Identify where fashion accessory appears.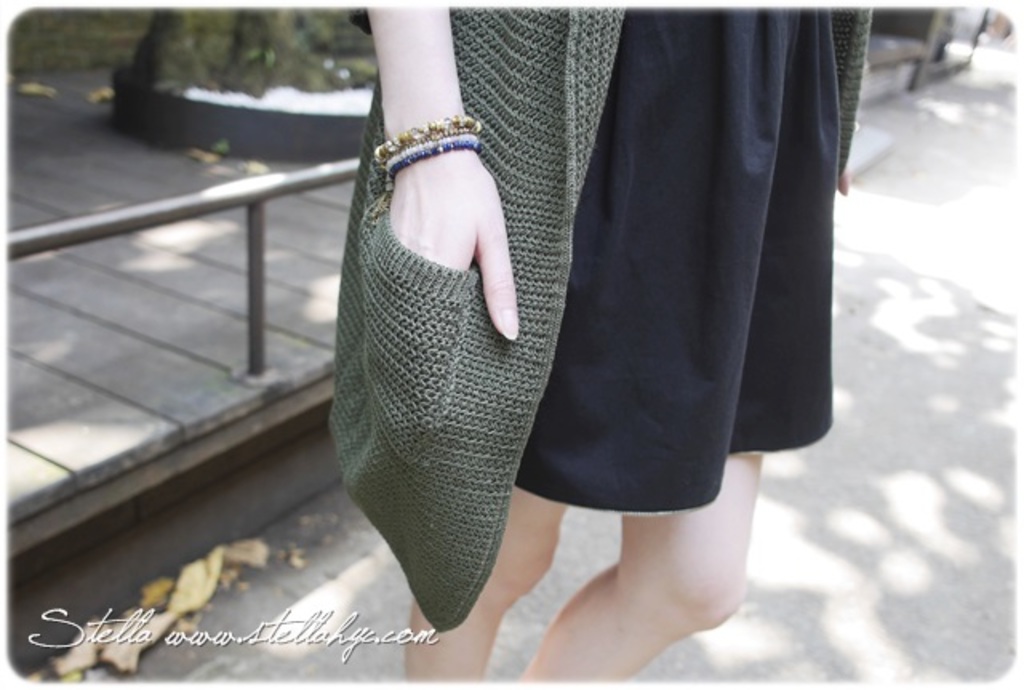
Appears at {"left": 368, "top": 109, "right": 480, "bottom": 187}.
